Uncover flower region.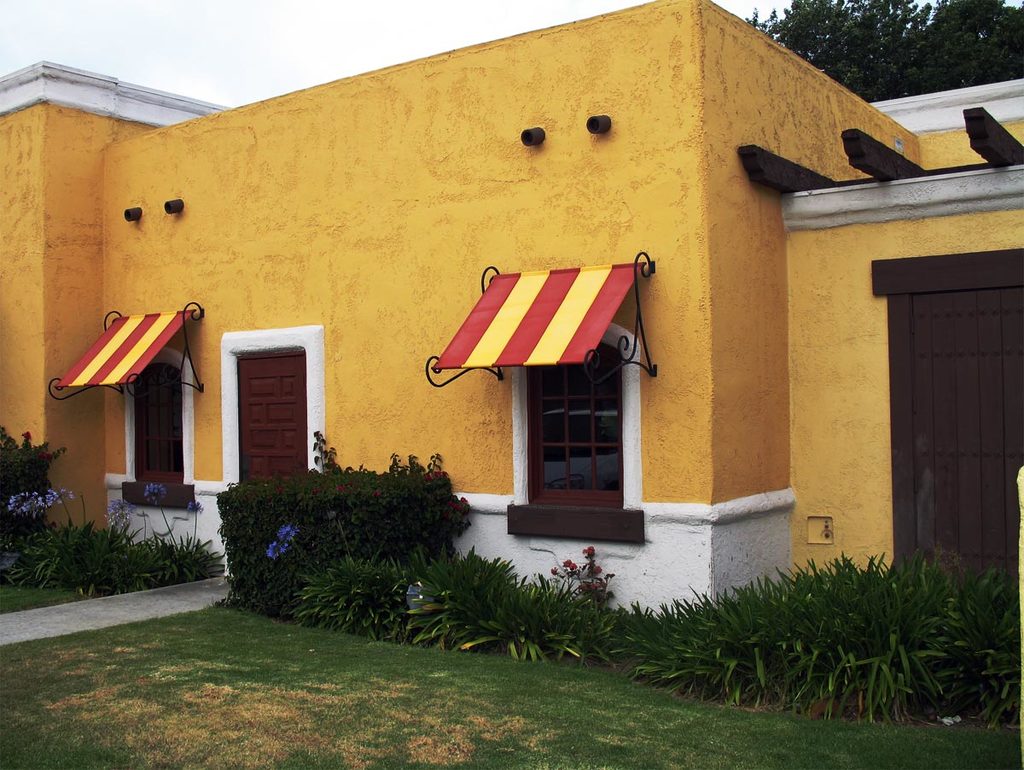
Uncovered: box(579, 584, 598, 593).
